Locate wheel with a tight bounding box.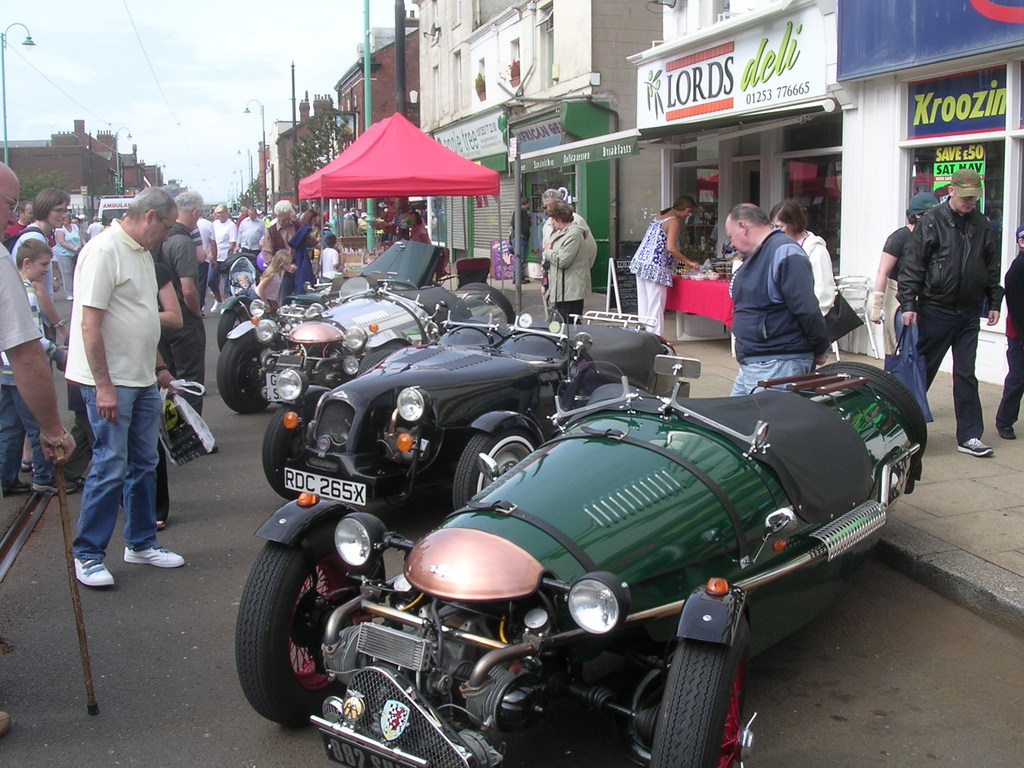
[x1=263, y1=403, x2=315, y2=502].
